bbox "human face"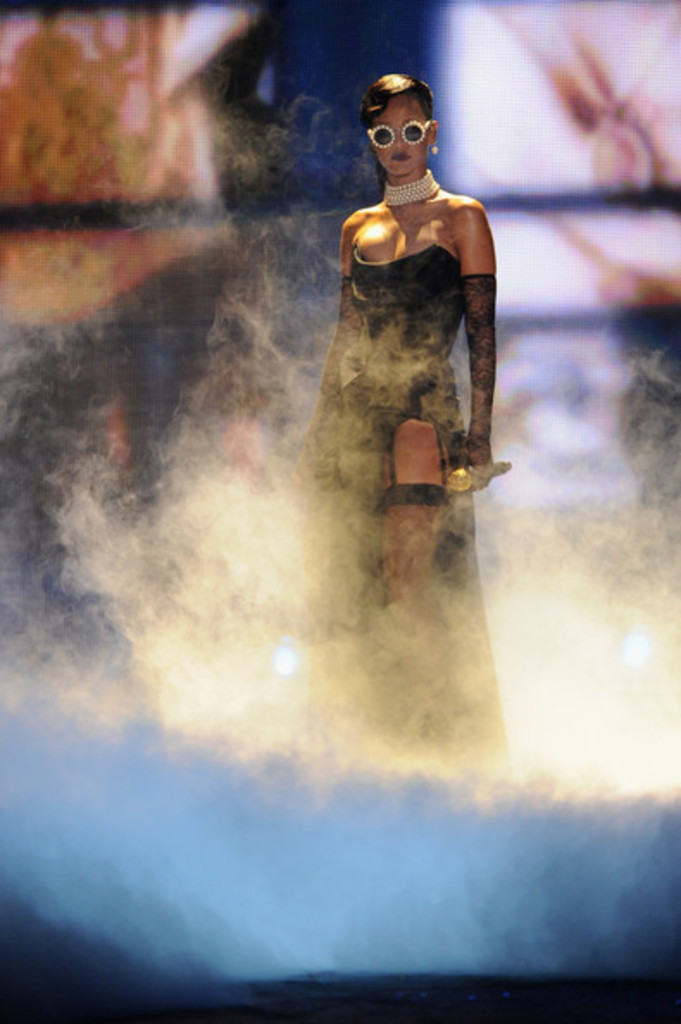
371, 98, 429, 174
